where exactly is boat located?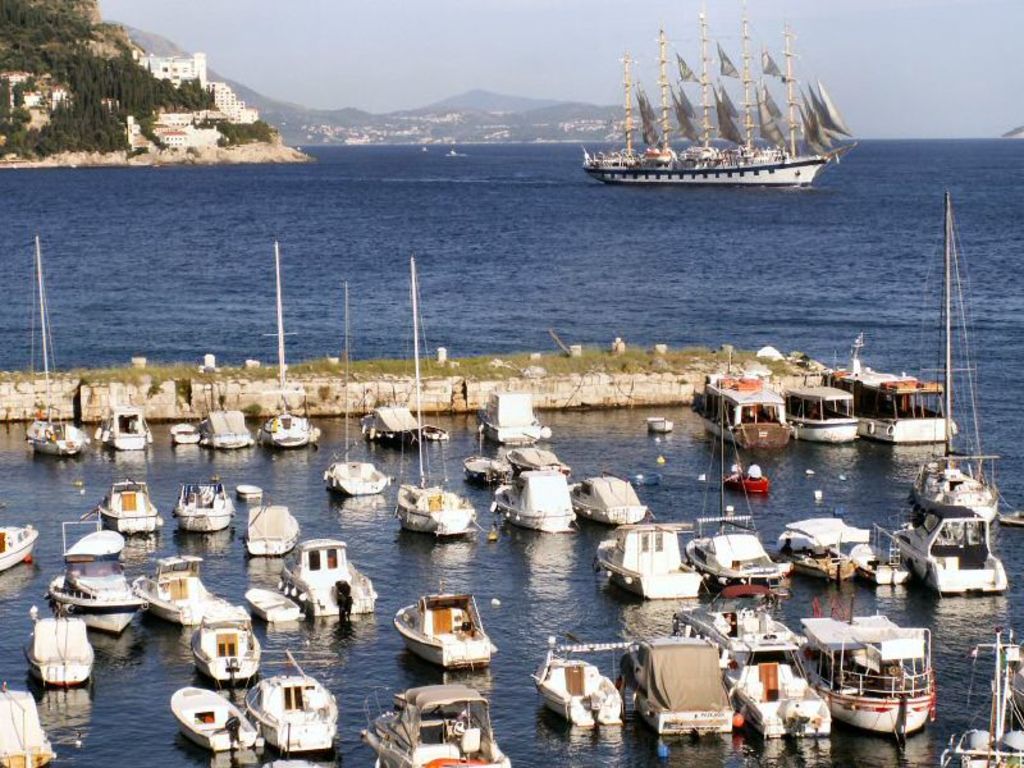
Its bounding box is (left=703, top=375, right=790, bottom=449).
